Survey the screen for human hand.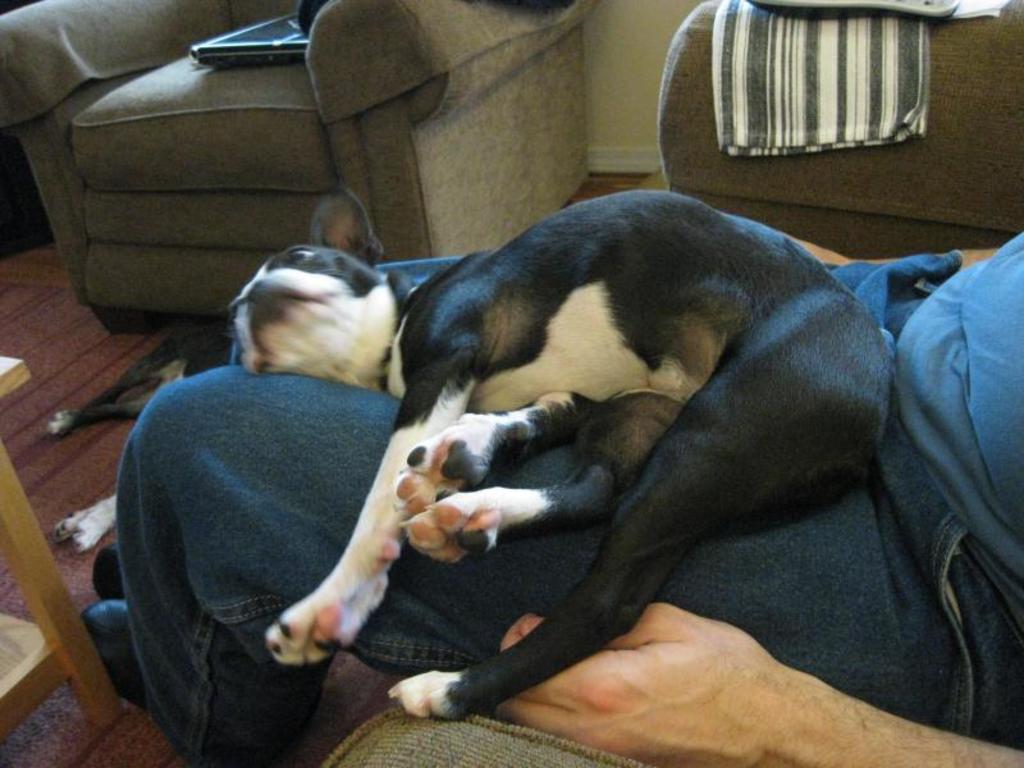
Survey found: box=[503, 602, 873, 746].
